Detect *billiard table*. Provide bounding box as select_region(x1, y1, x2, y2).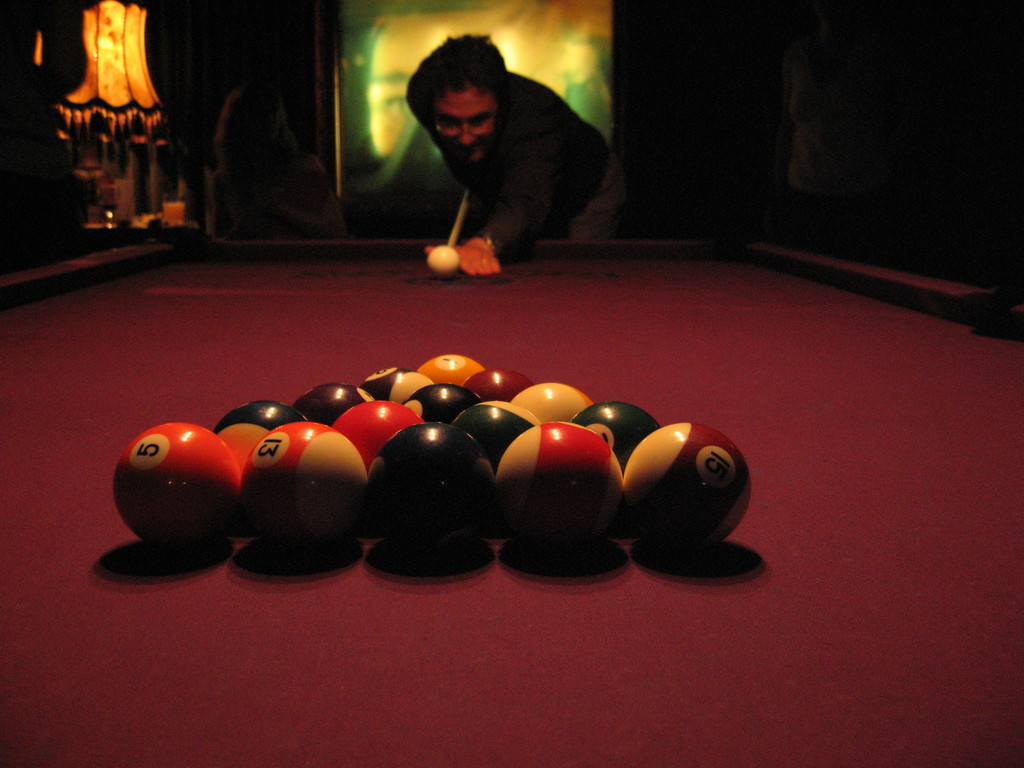
select_region(0, 243, 1023, 767).
